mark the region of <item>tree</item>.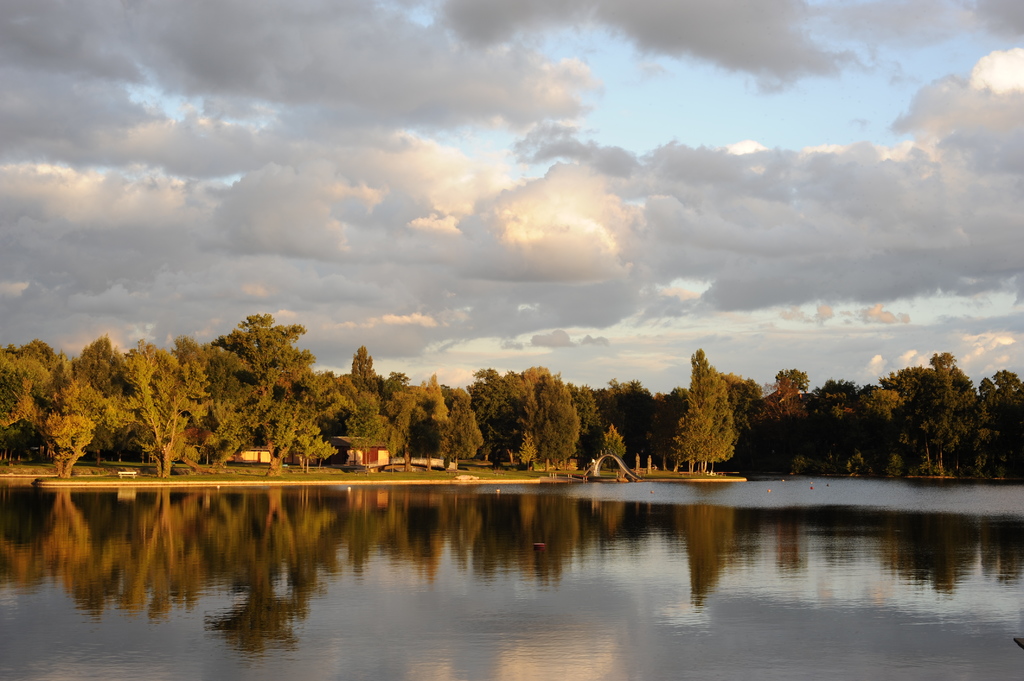
Region: <box>728,378,762,435</box>.
